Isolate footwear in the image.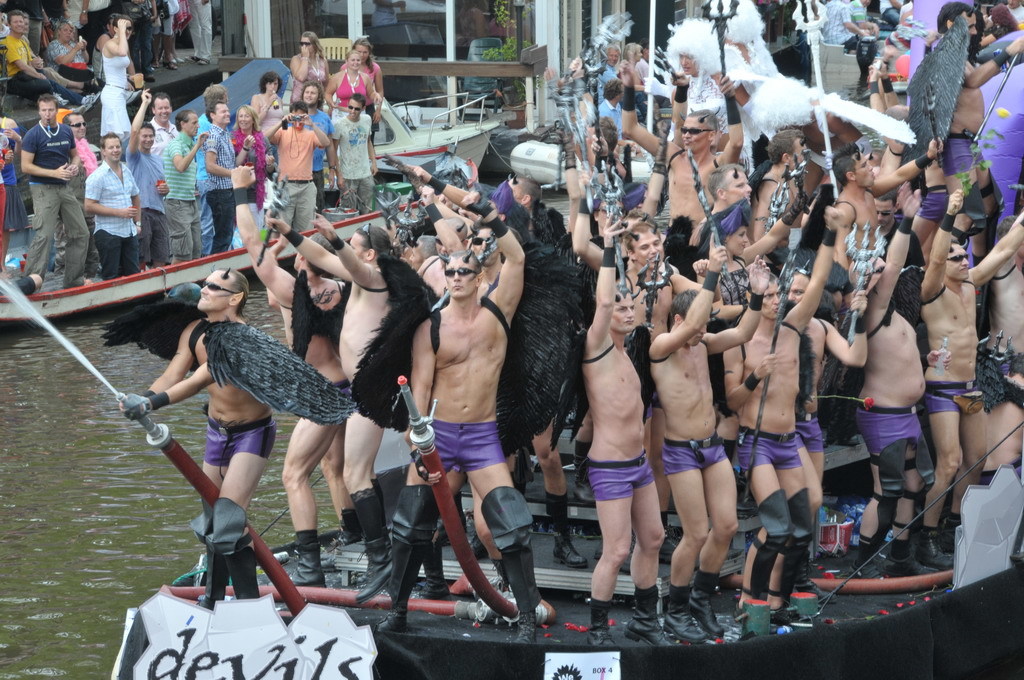
Isolated region: x1=583 y1=602 x2=624 y2=651.
